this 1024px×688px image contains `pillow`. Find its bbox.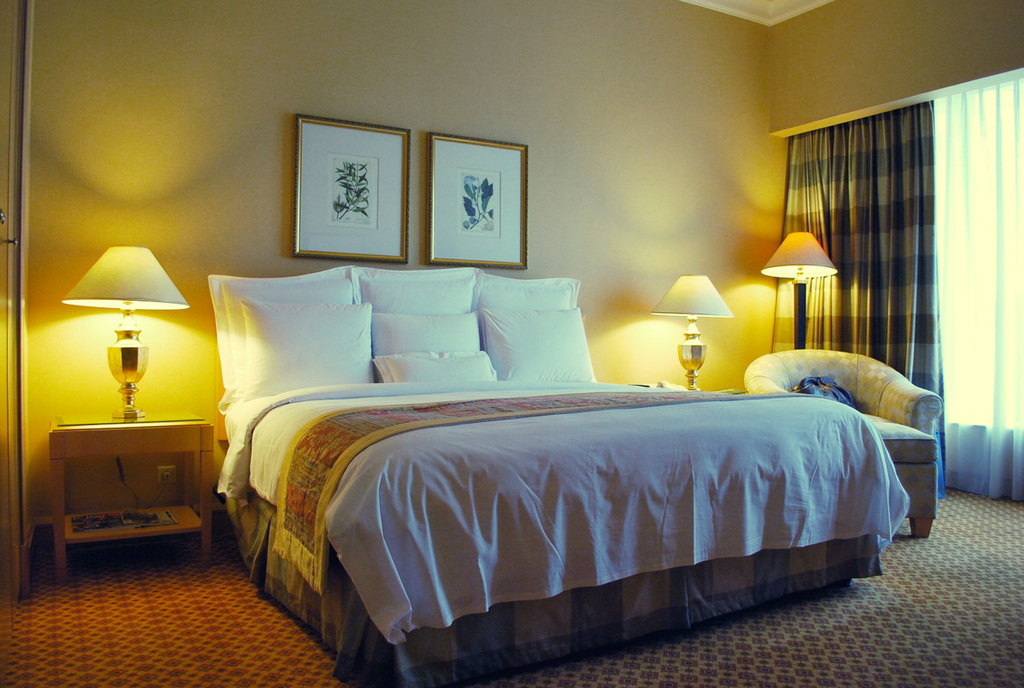
locate(480, 298, 592, 370).
